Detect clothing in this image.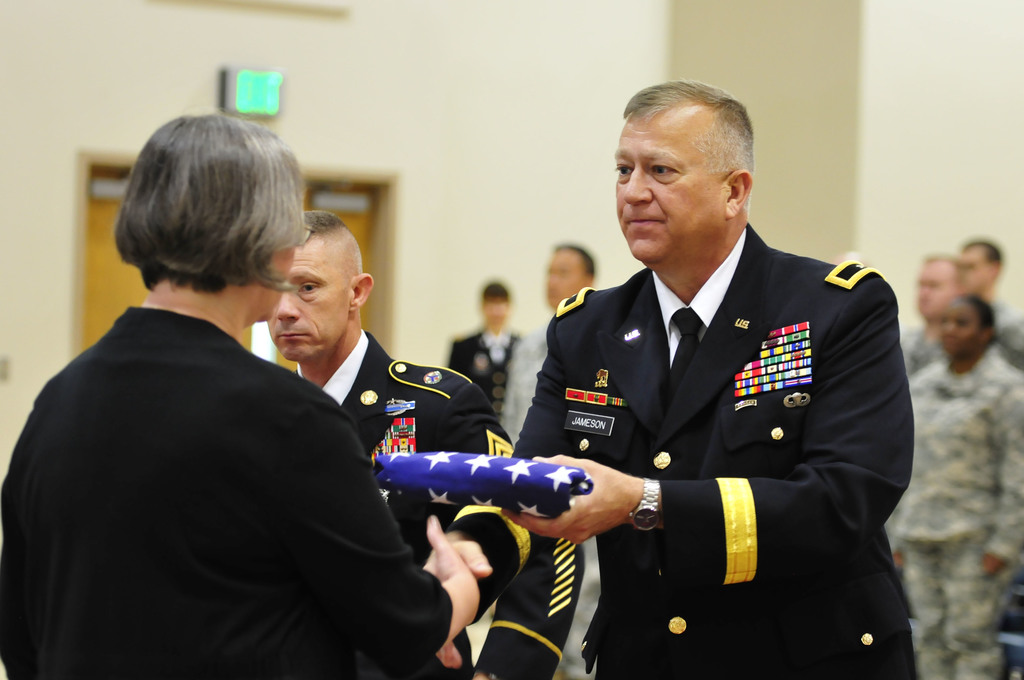
Detection: box(449, 329, 527, 421).
